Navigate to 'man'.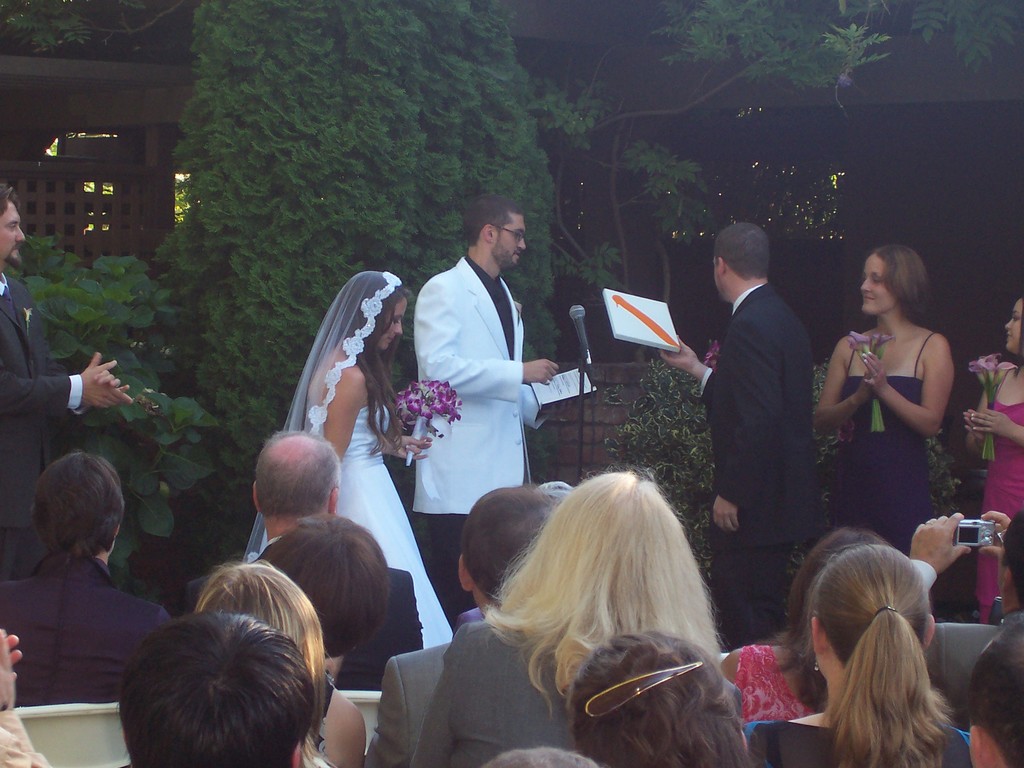
Navigation target: [173, 426, 422, 696].
